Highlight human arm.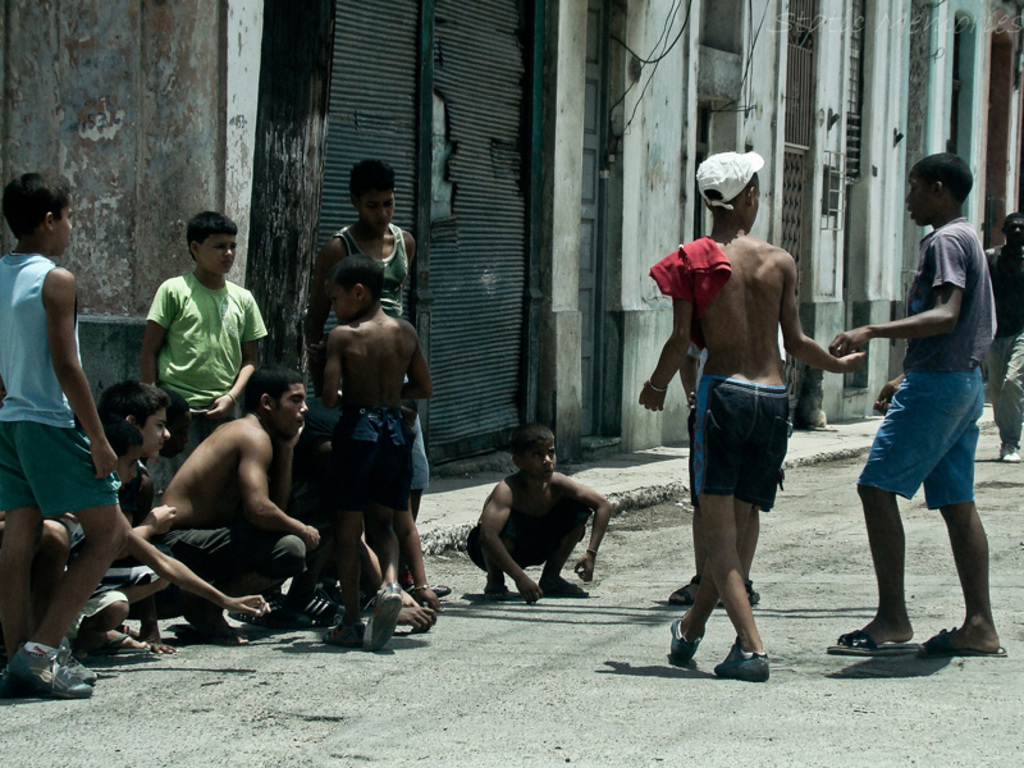
Highlighted region: 476, 476, 540, 614.
